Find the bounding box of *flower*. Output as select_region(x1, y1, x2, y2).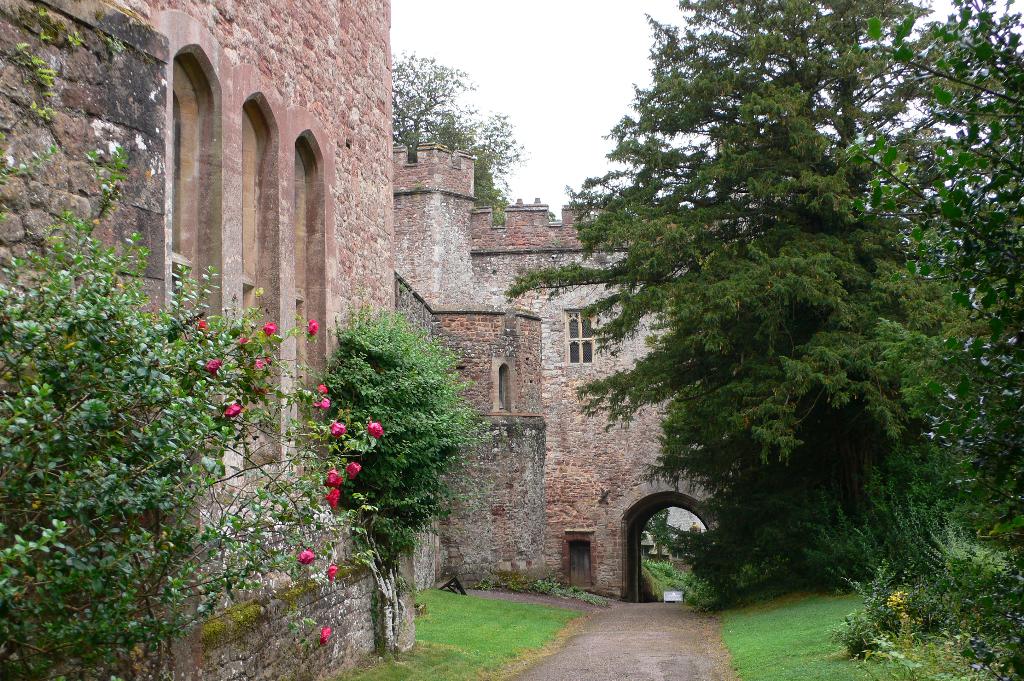
select_region(298, 385, 314, 399).
